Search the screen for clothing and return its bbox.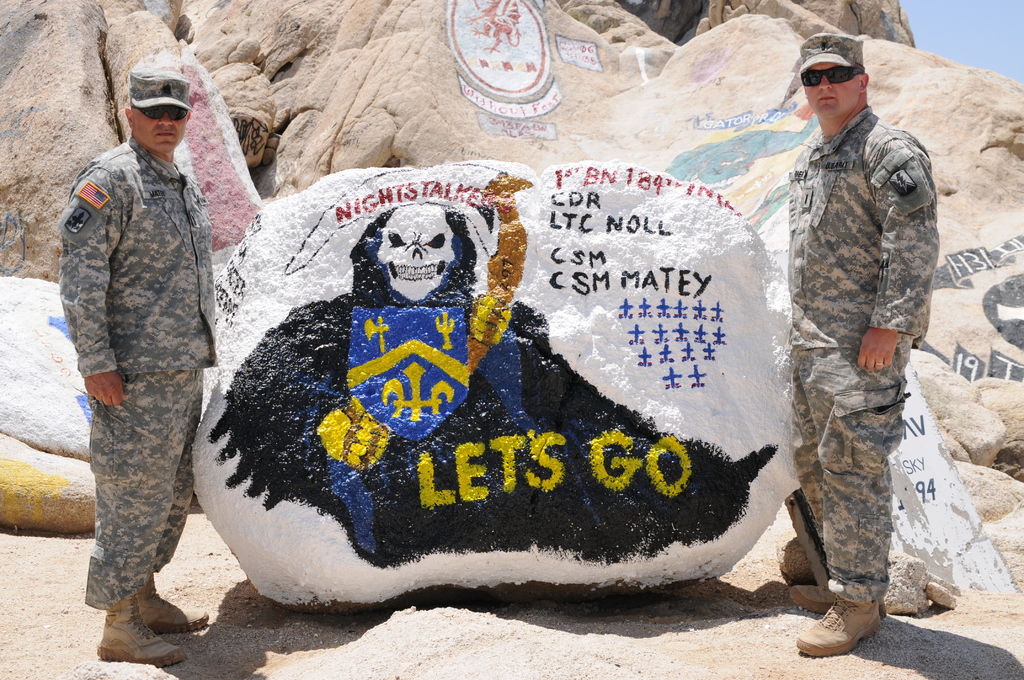
Found: pyautogui.locateOnScreen(42, 67, 245, 630).
